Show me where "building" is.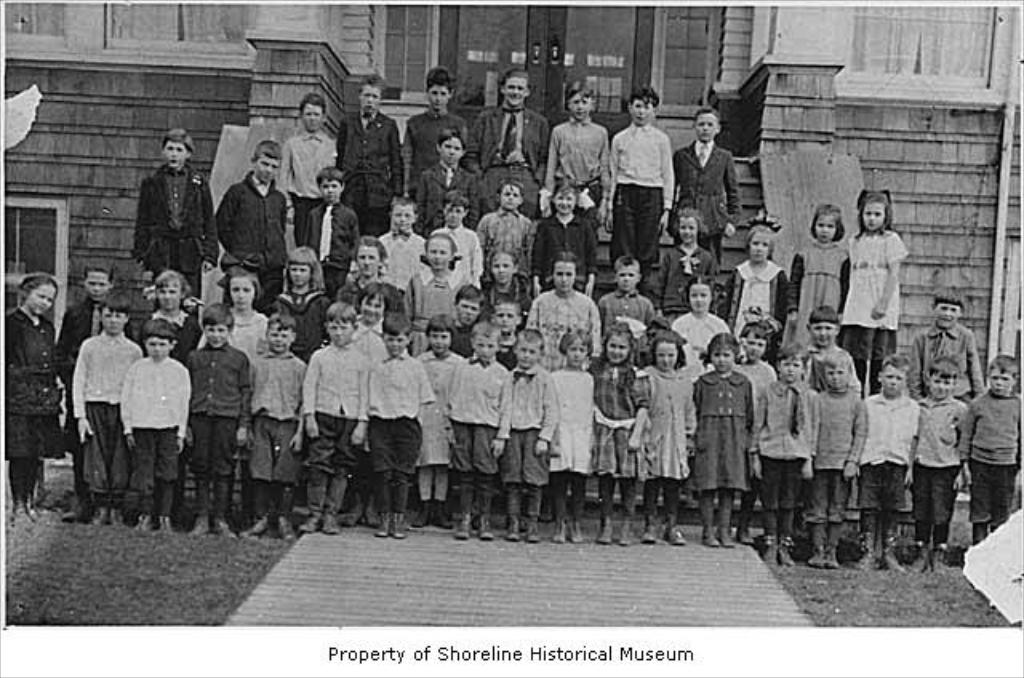
"building" is at box=[0, 5, 1022, 427].
